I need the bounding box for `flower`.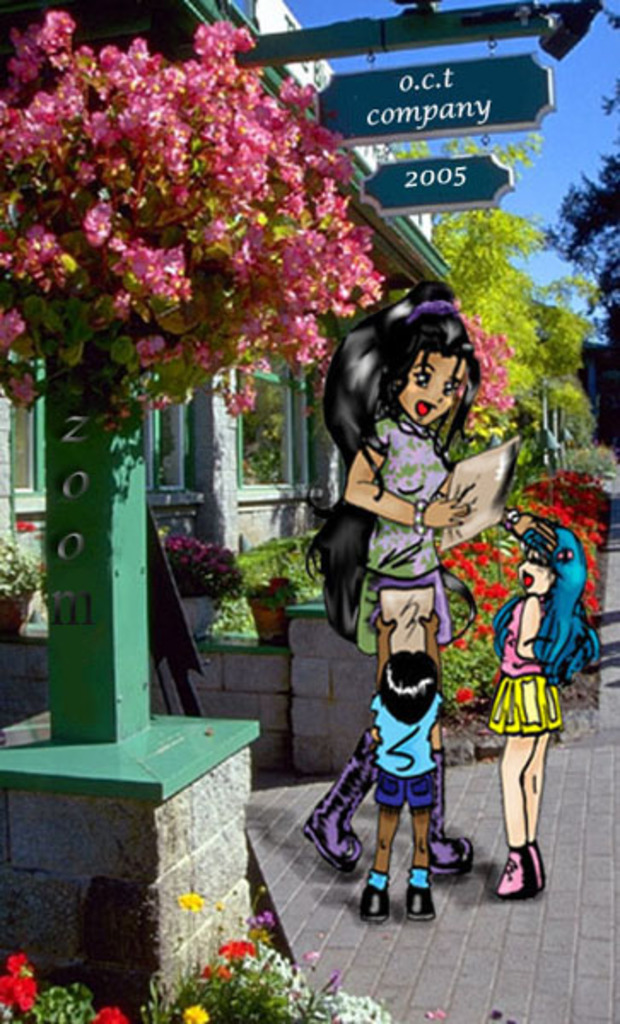
Here it is: [left=0, top=978, right=17, bottom=1007].
